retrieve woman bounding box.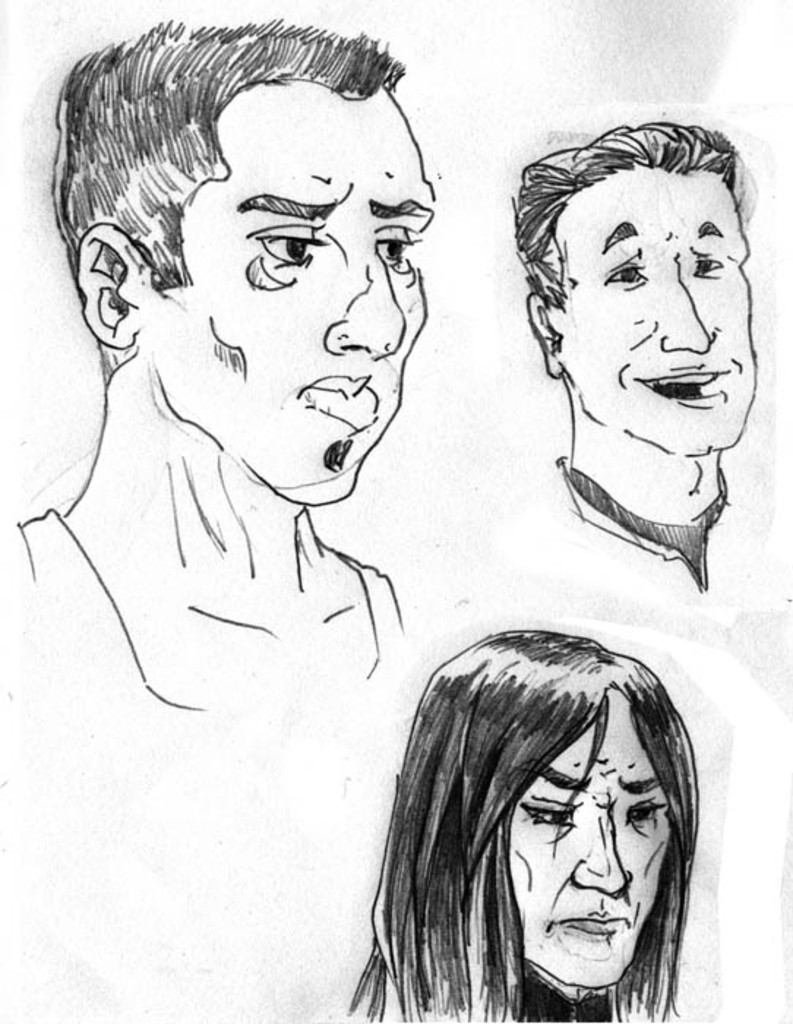
Bounding box: <region>342, 609, 762, 1023</region>.
